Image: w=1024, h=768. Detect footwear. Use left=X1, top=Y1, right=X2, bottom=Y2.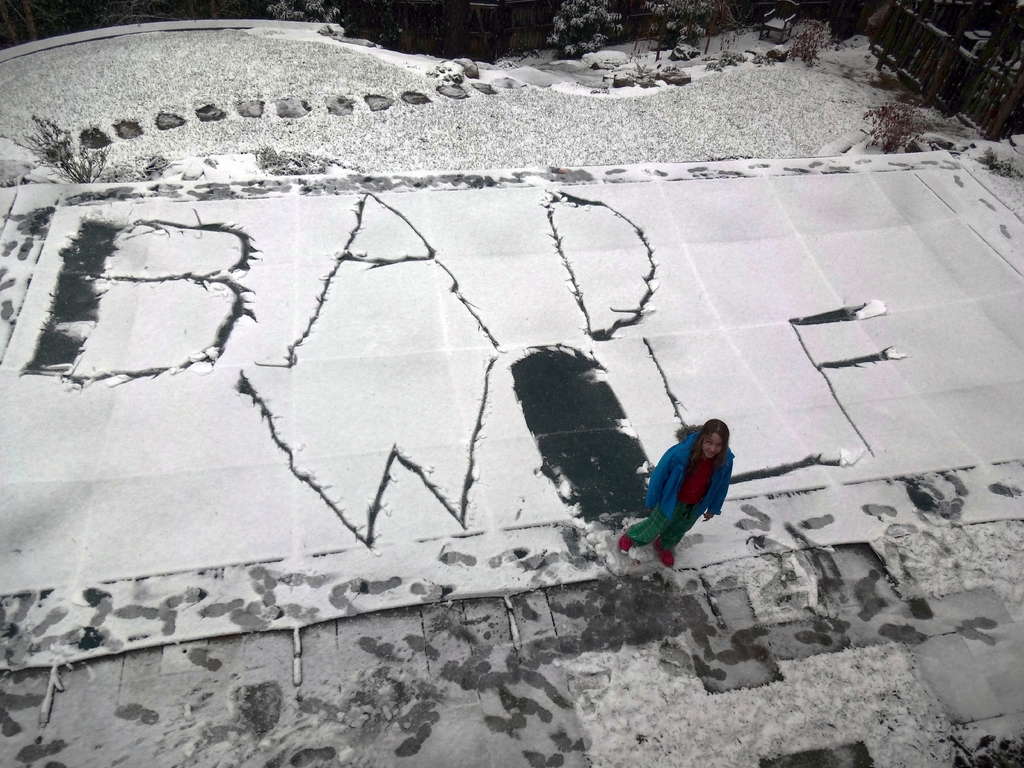
left=614, top=533, right=632, bottom=554.
